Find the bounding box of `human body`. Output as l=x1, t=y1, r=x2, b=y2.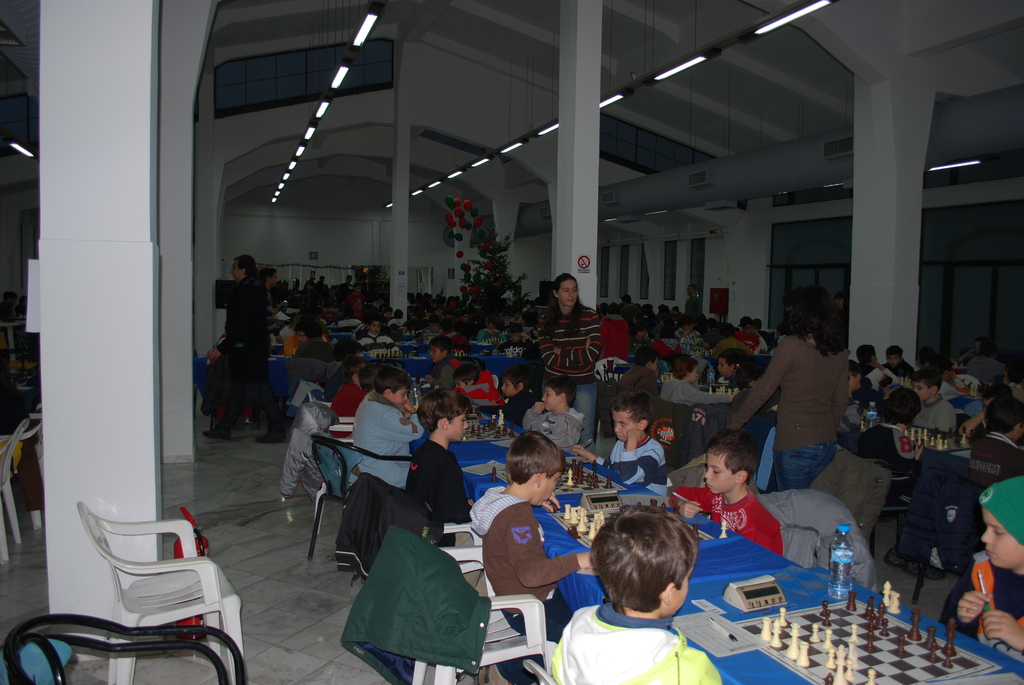
l=651, t=326, r=680, b=354.
